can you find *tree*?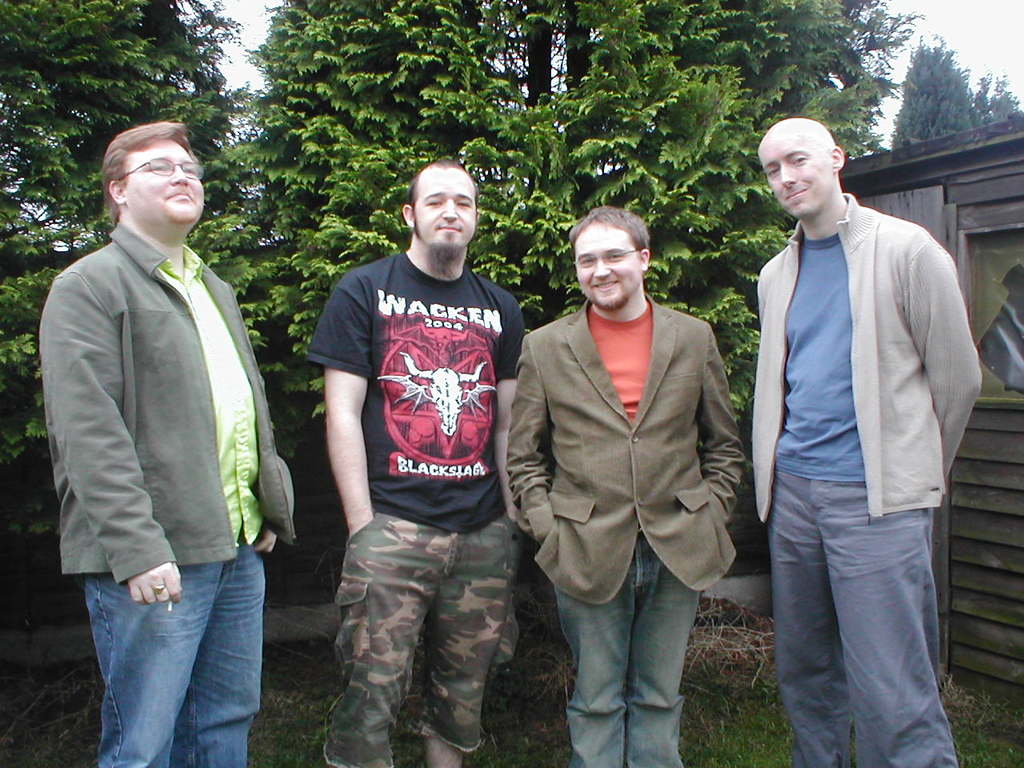
Yes, bounding box: 16:0:1019:511.
